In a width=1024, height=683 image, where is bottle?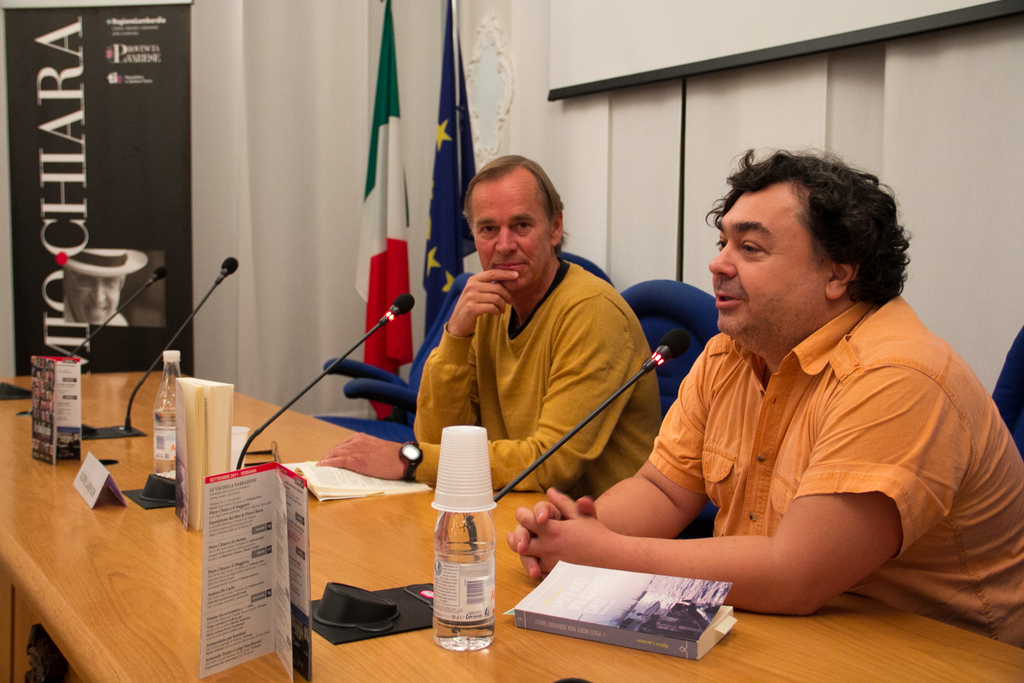
select_region(426, 430, 502, 646).
